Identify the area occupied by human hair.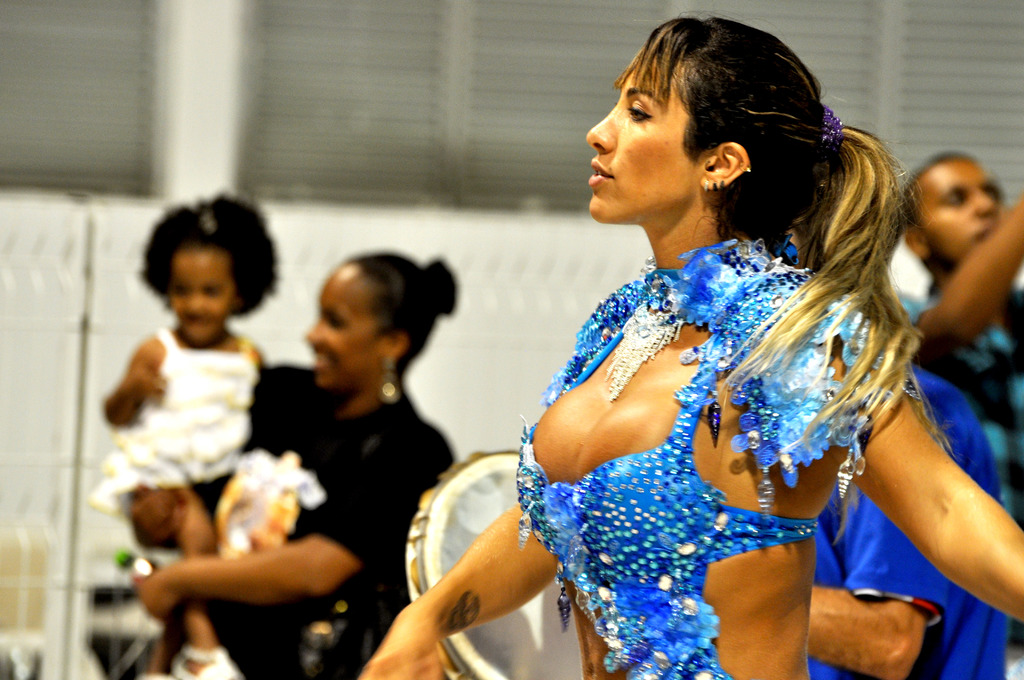
Area: left=904, top=140, right=984, bottom=232.
